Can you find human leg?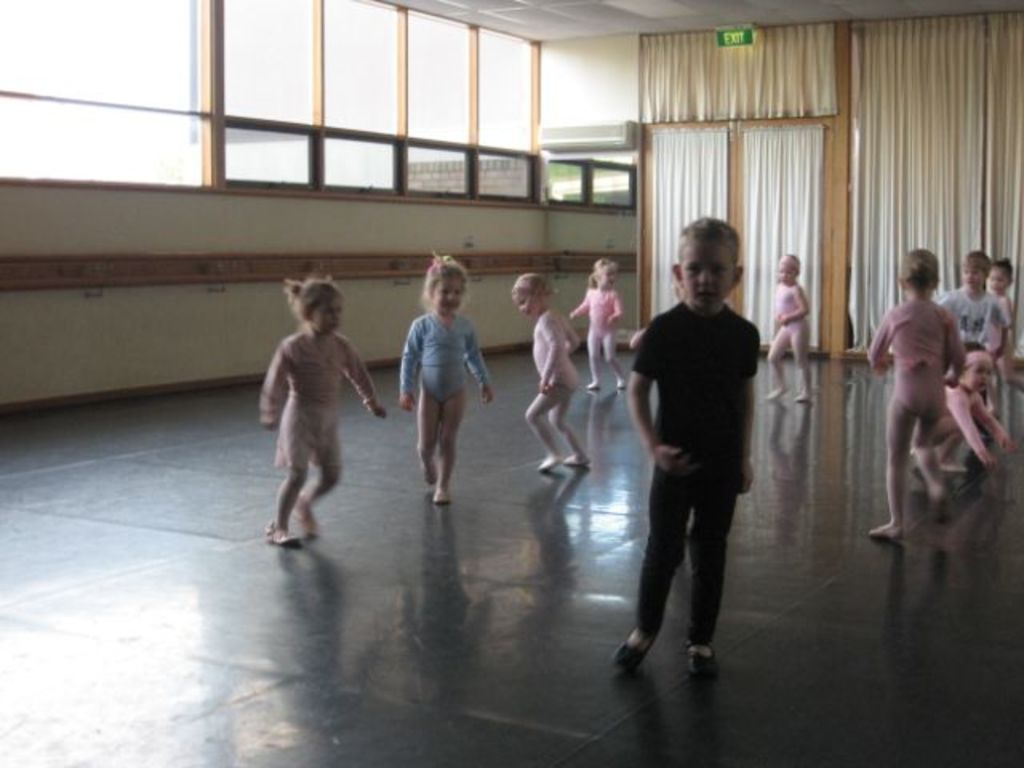
Yes, bounding box: (x1=602, y1=323, x2=627, y2=389).
